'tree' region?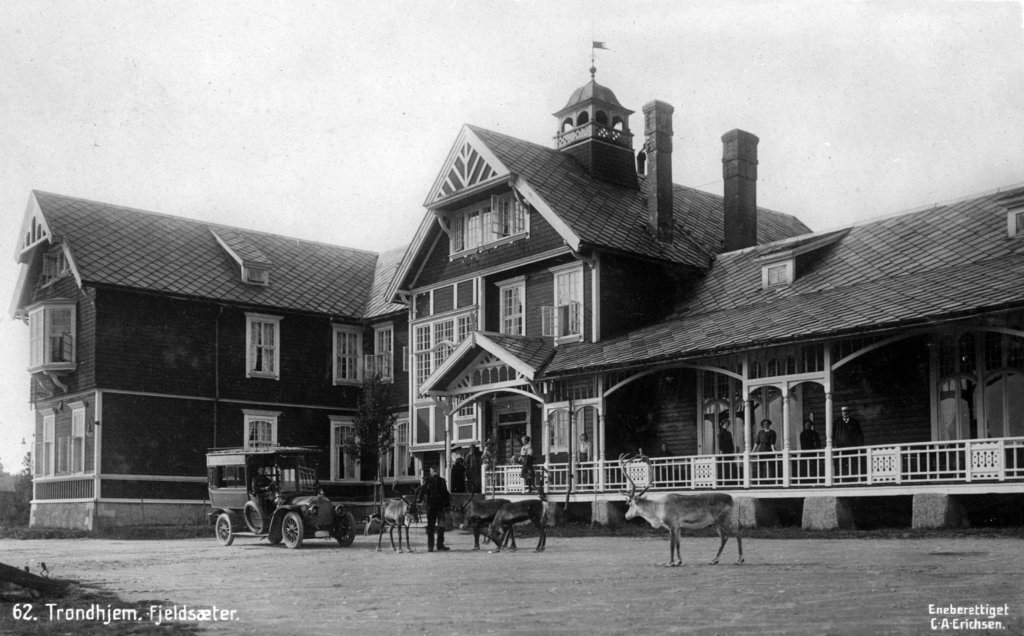
<box>340,373,408,495</box>
